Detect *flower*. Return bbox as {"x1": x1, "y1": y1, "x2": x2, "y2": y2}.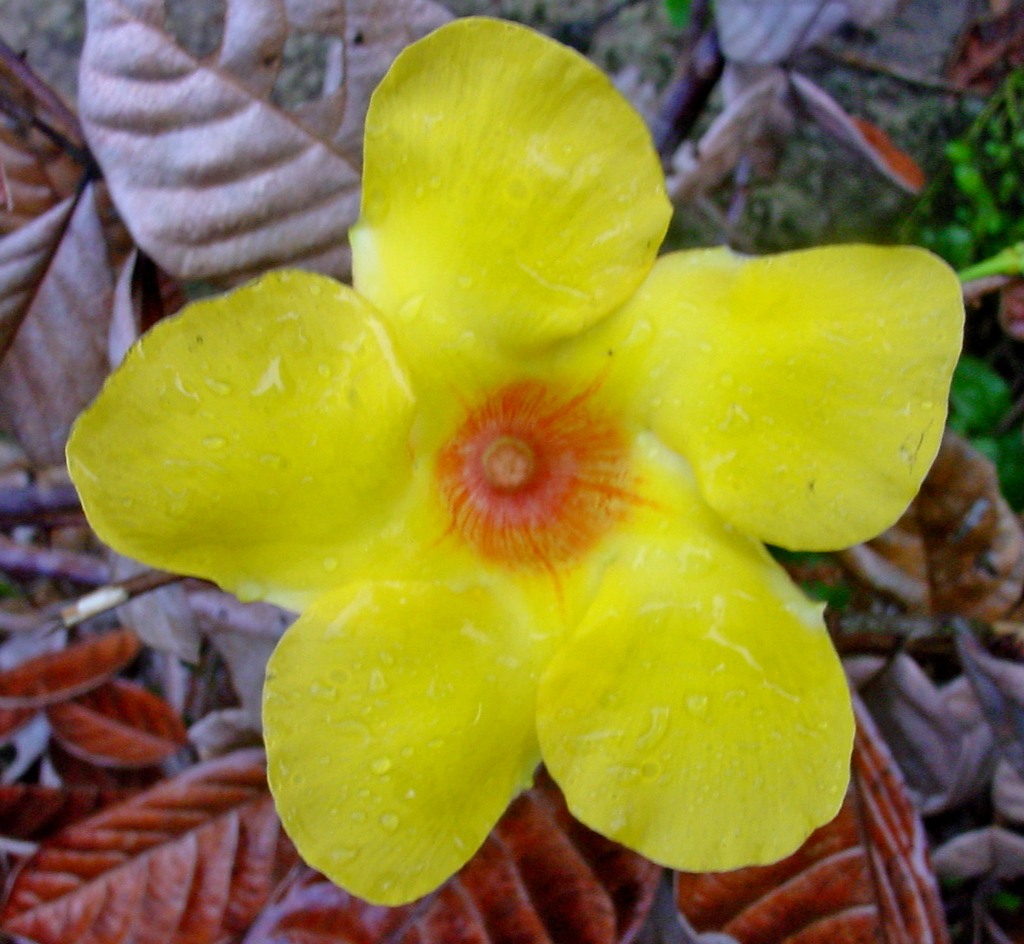
{"x1": 64, "y1": 17, "x2": 965, "y2": 911}.
